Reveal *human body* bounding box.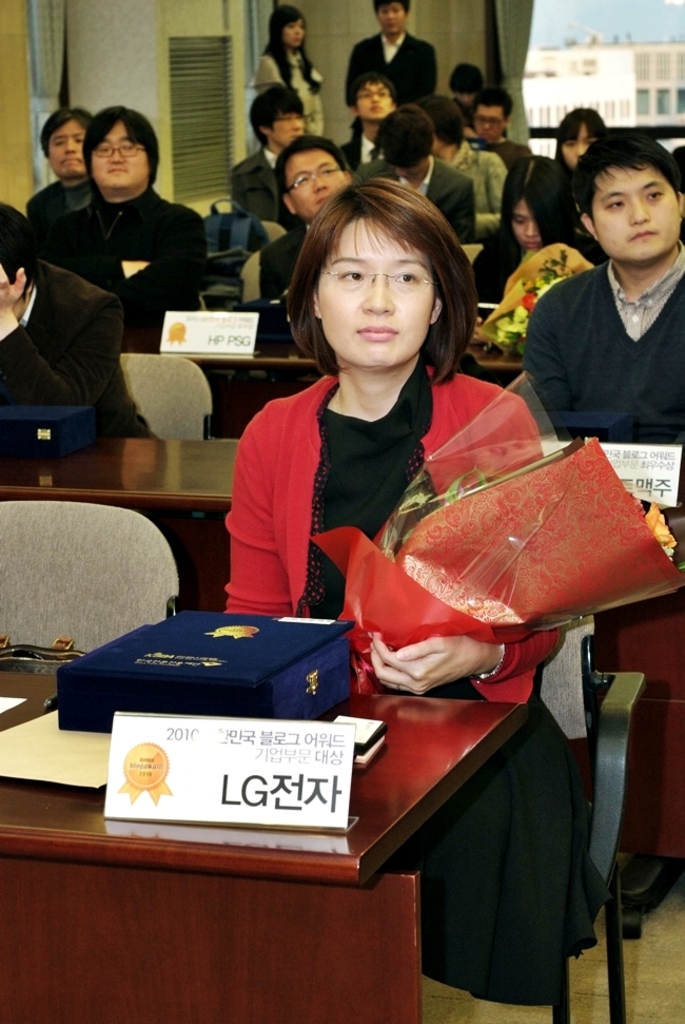
Revealed: pyautogui.locateOnScreen(257, 44, 321, 140).
